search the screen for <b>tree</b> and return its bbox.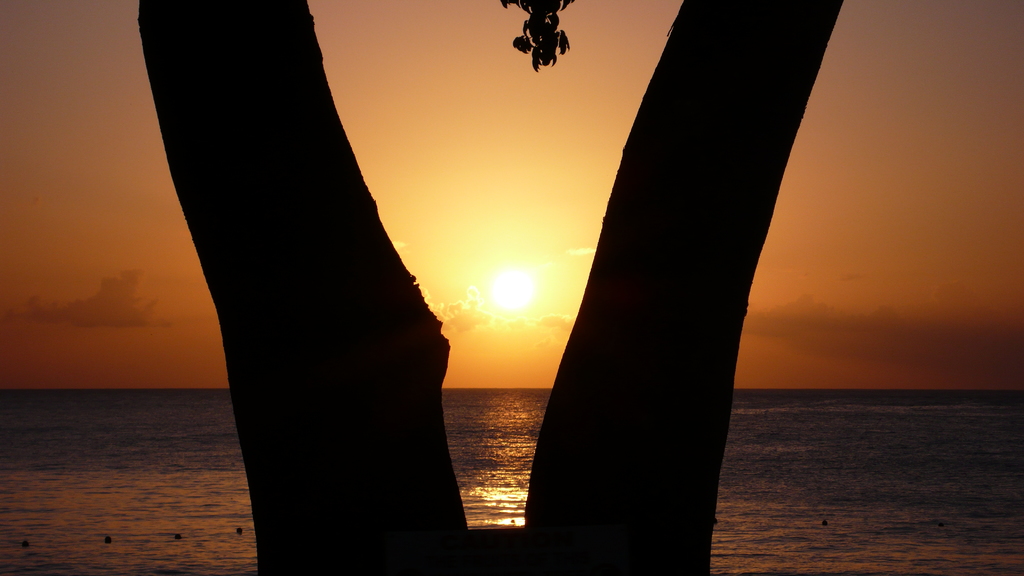
Found: BBox(131, 0, 854, 575).
